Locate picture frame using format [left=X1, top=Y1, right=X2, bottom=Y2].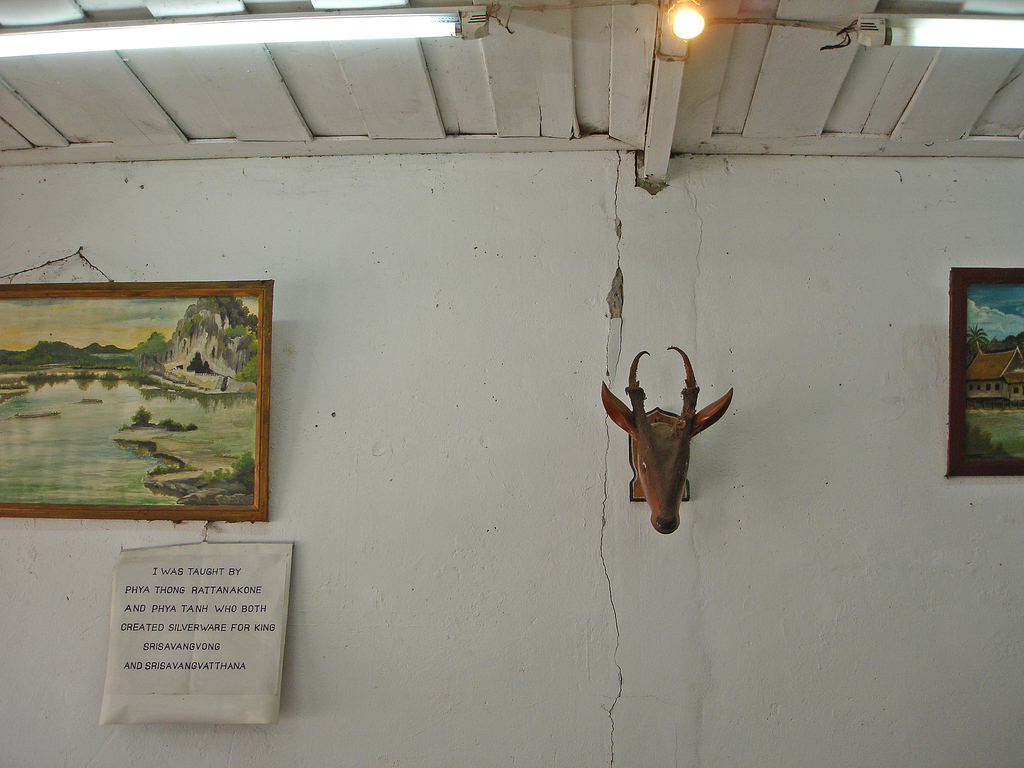
[left=0, top=276, right=275, bottom=523].
